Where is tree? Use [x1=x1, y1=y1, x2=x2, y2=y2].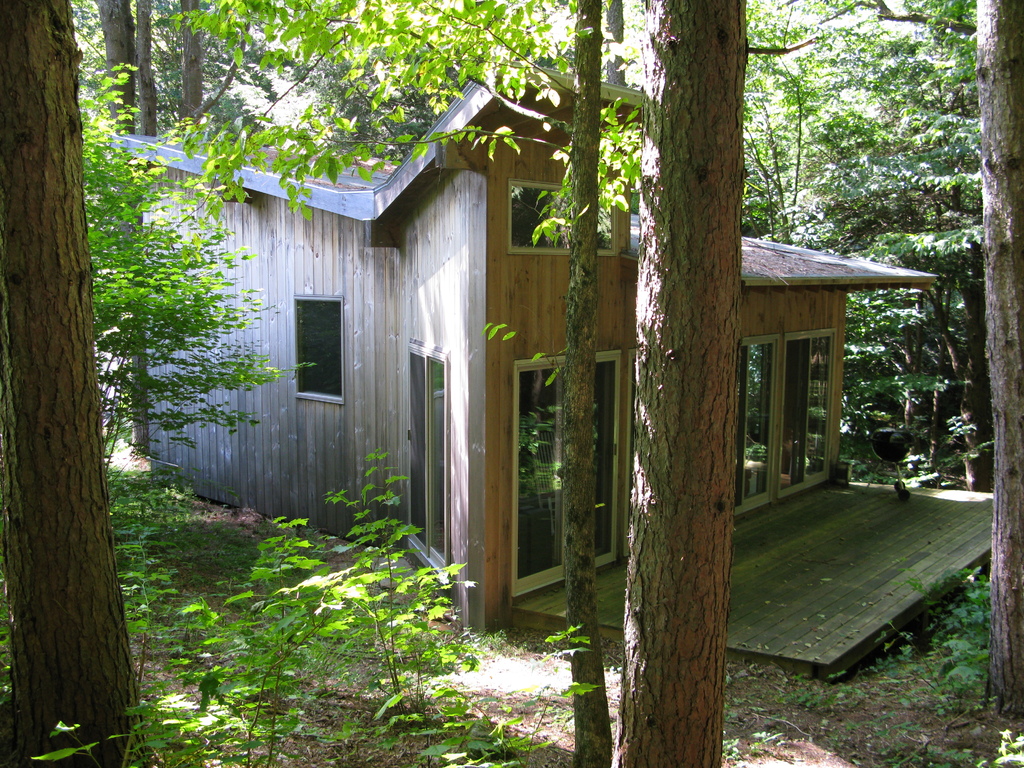
[x1=6, y1=0, x2=188, y2=767].
